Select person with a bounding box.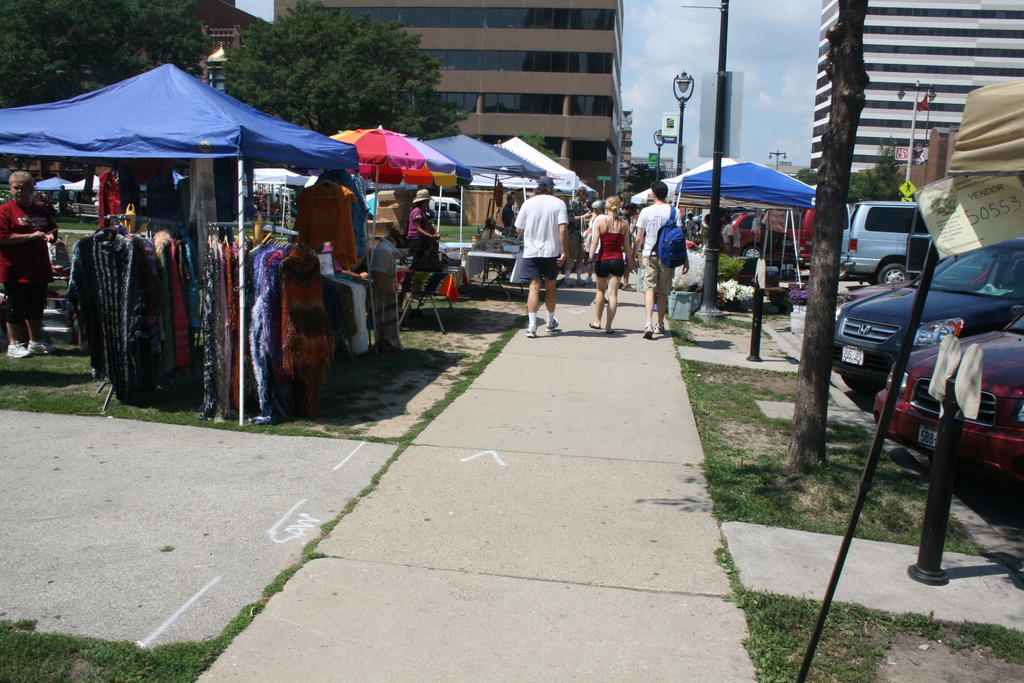
l=0, t=171, r=60, b=354.
